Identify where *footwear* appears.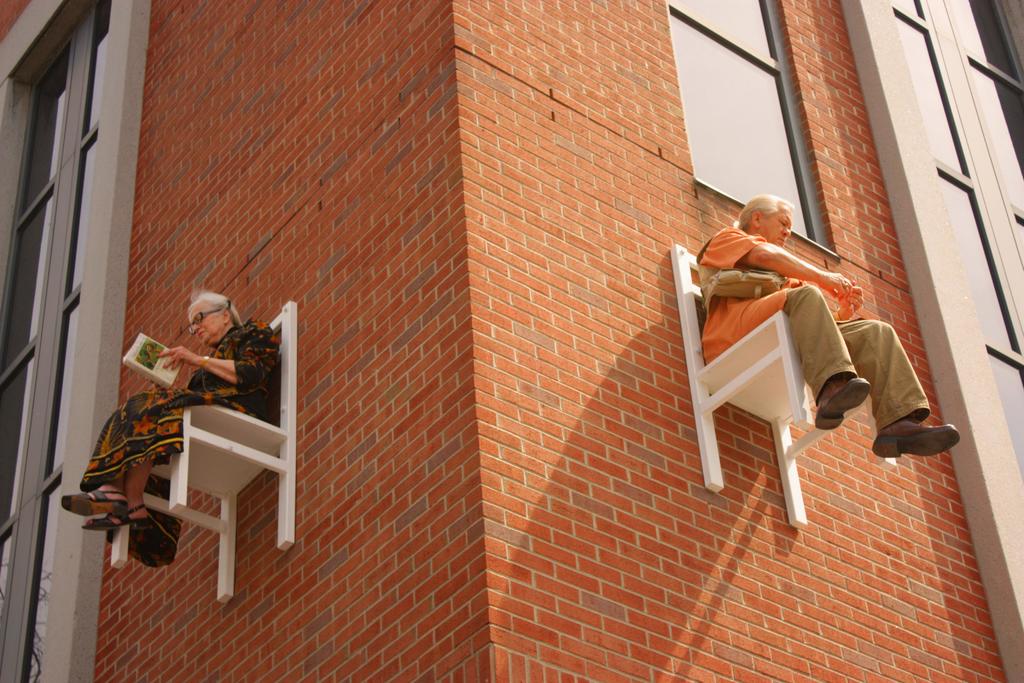
Appears at [x1=63, y1=487, x2=131, y2=514].
